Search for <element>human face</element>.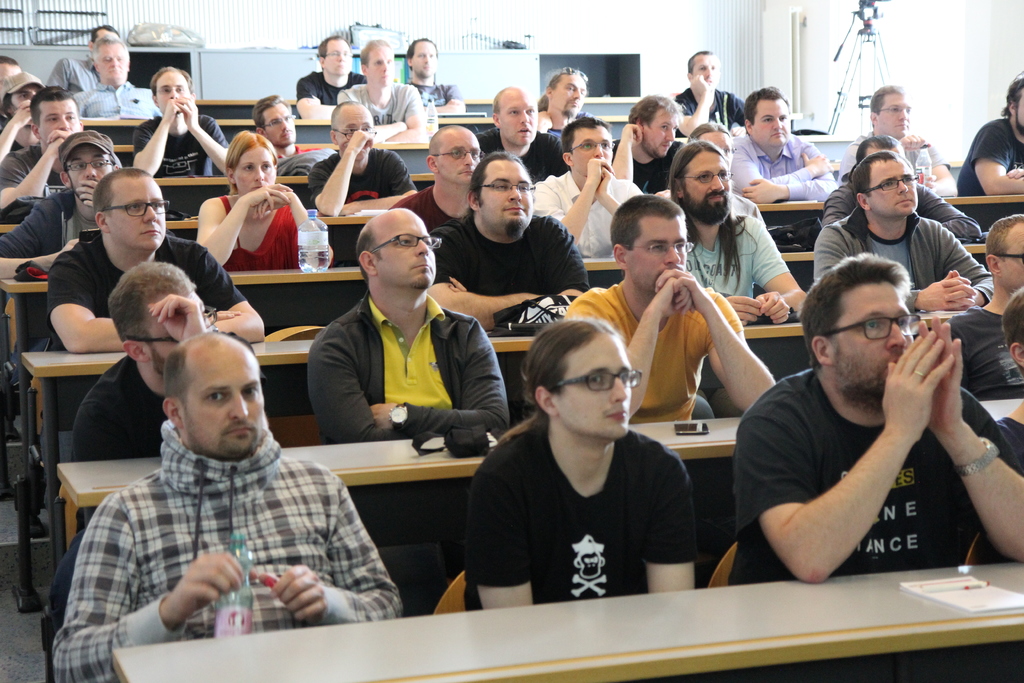
Found at crop(1000, 228, 1023, 291).
